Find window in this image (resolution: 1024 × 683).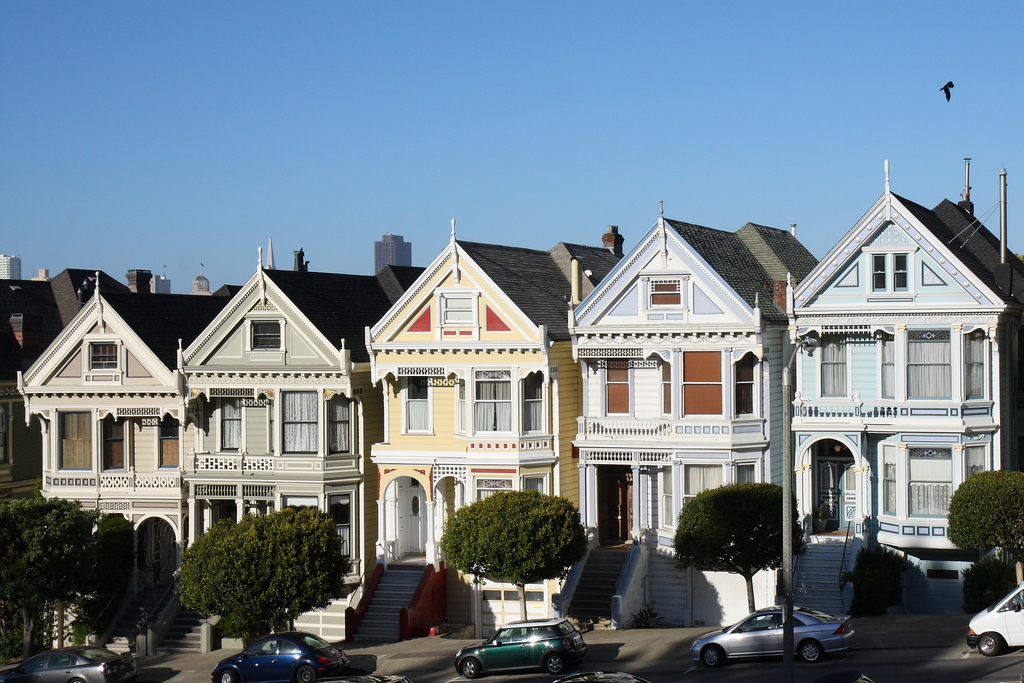
pyautogui.locateOnScreen(278, 389, 322, 456).
